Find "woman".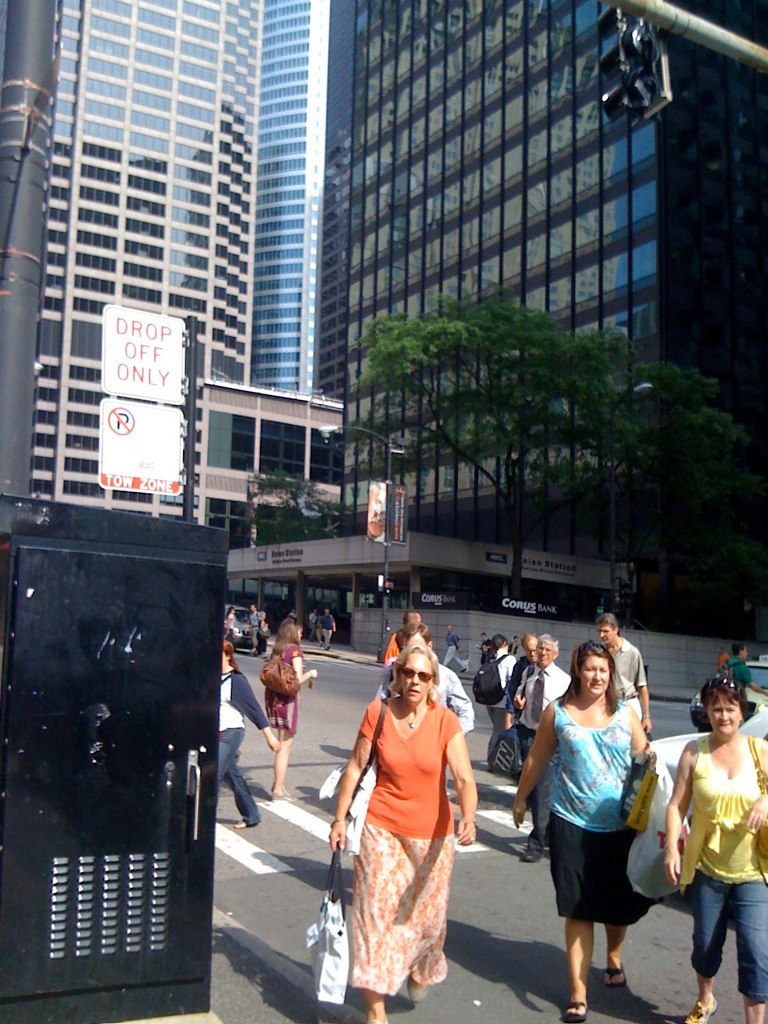
pyautogui.locateOnScreen(212, 639, 281, 831).
